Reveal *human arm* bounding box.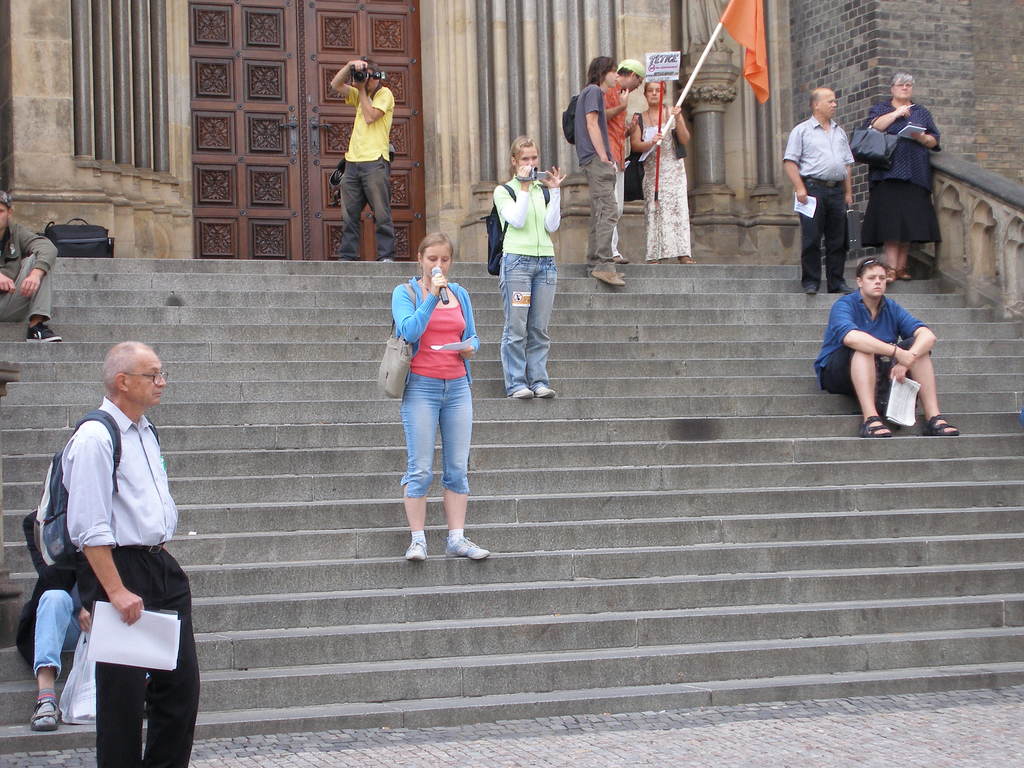
Revealed: [17,220,58,300].
